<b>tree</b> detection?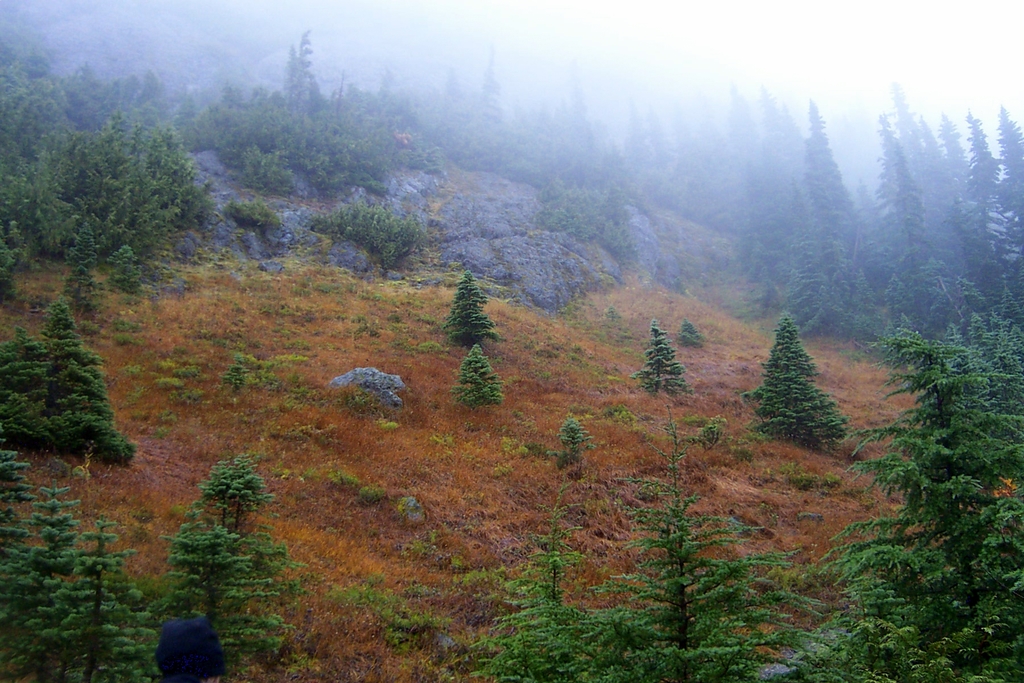
locate(163, 457, 294, 682)
